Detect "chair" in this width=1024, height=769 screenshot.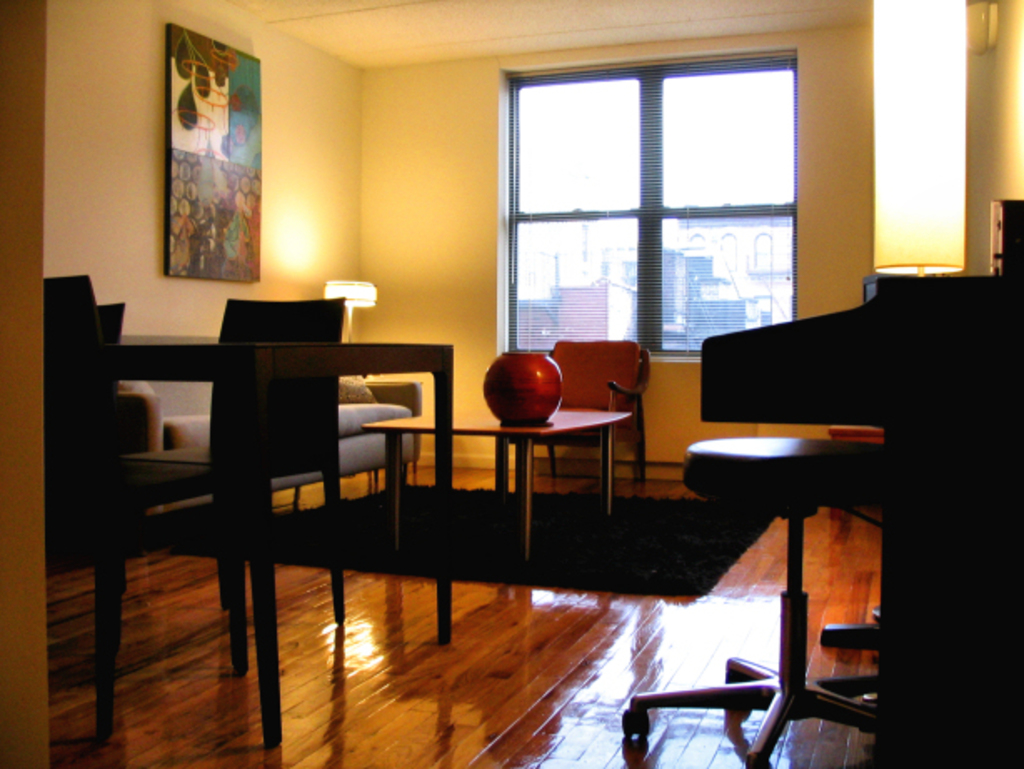
Detection: locate(495, 339, 654, 499).
